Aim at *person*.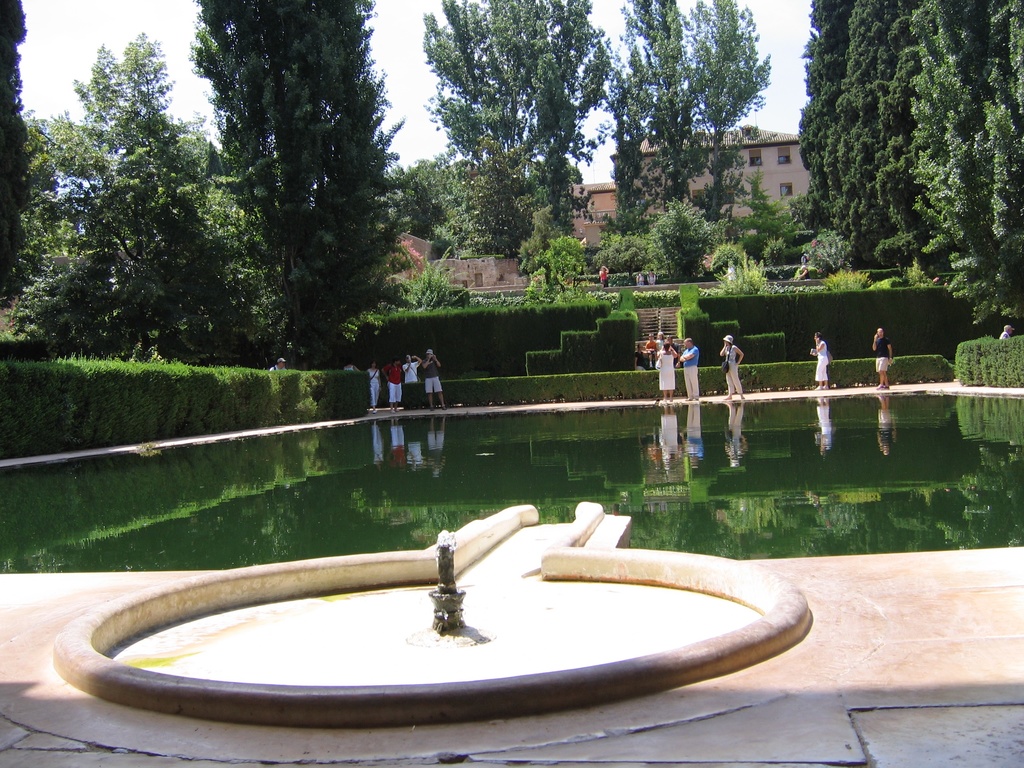
Aimed at bbox(636, 340, 645, 368).
